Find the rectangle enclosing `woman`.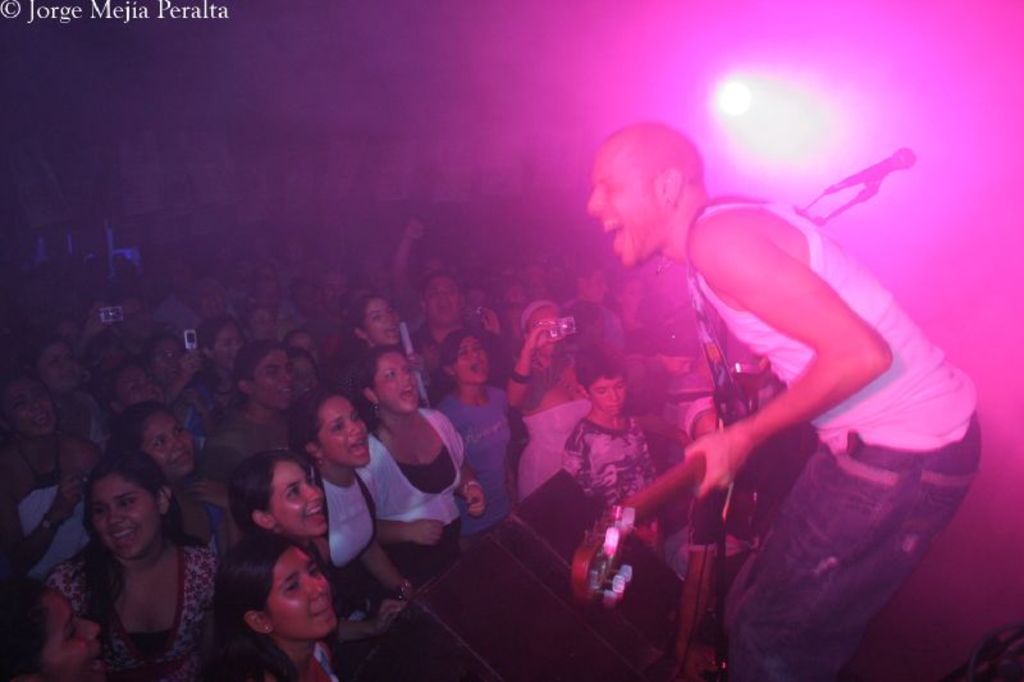
342/293/426/374.
